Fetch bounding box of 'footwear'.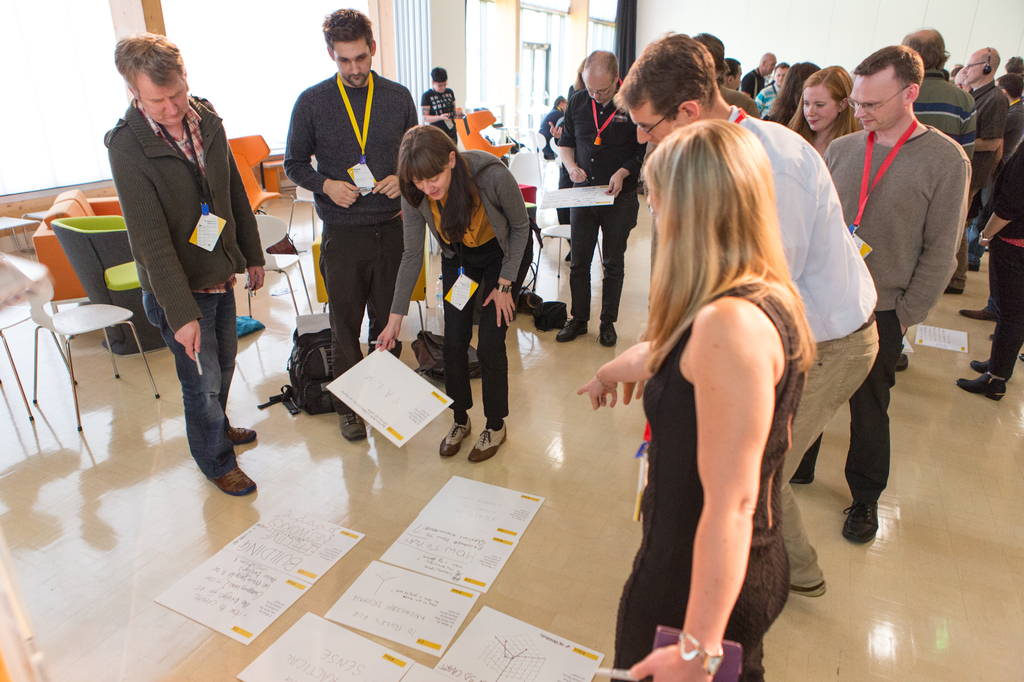
Bbox: BBox(842, 493, 879, 544).
